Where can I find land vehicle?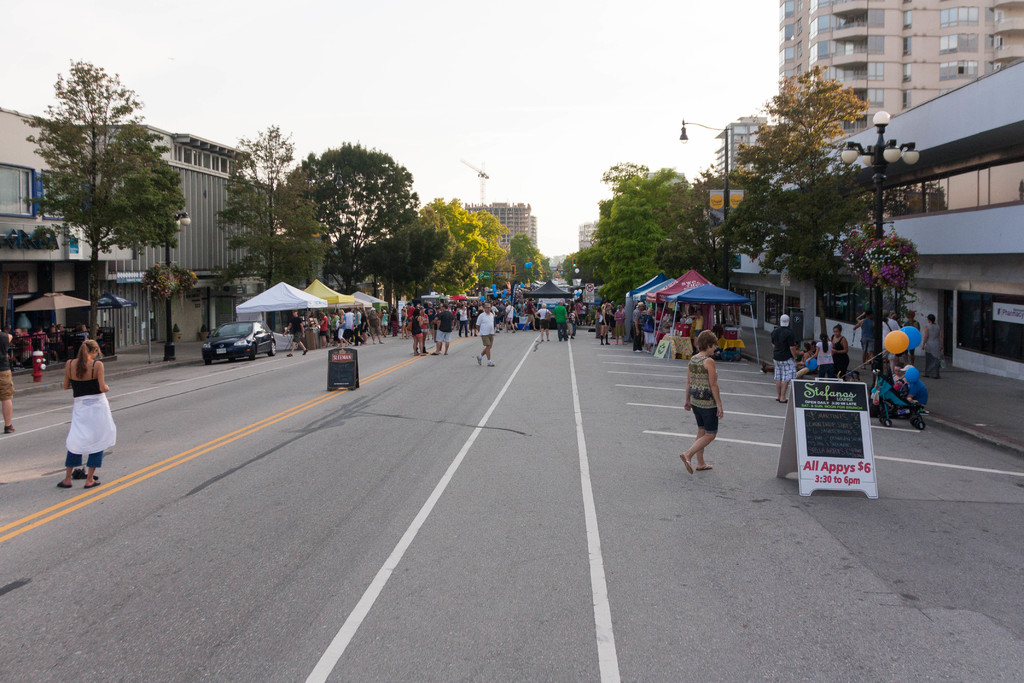
You can find it at Rect(202, 320, 275, 364).
